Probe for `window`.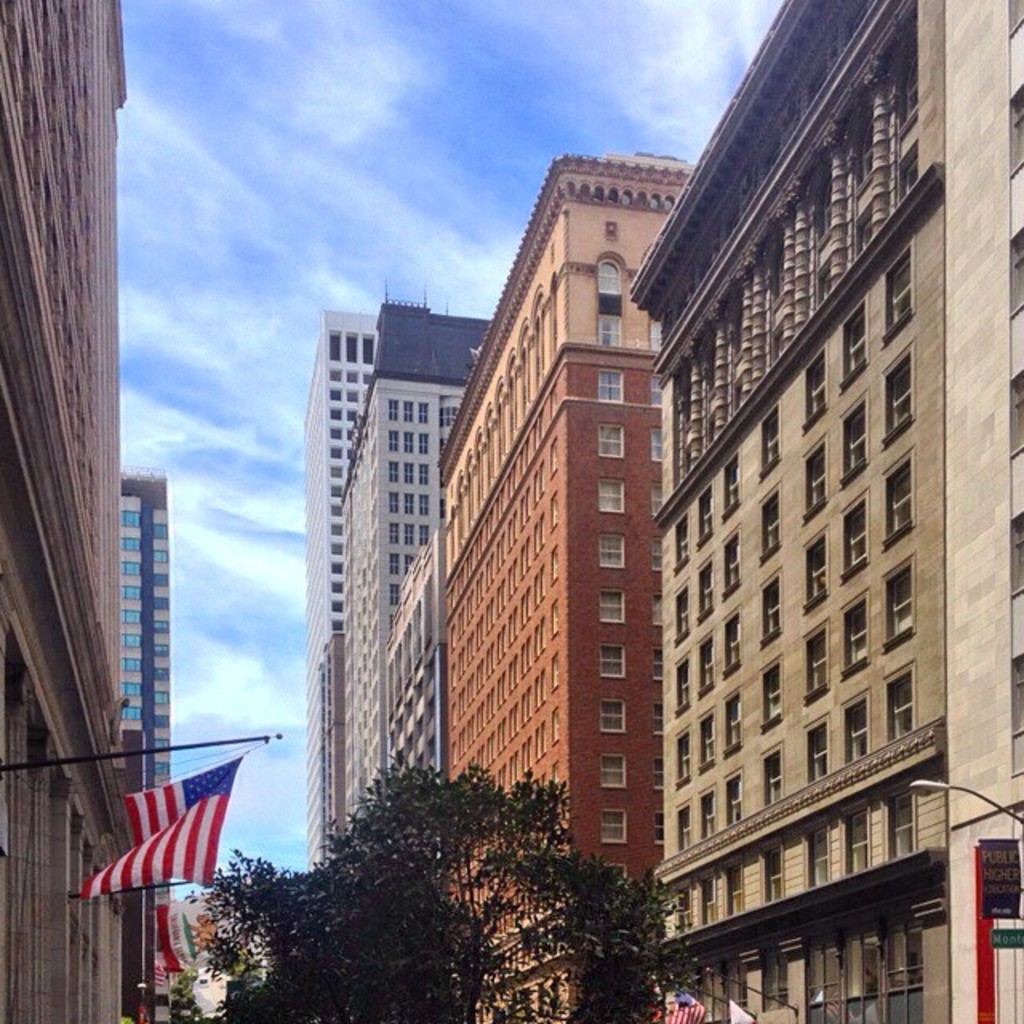
Probe result: {"x1": 602, "y1": 536, "x2": 622, "y2": 566}.
